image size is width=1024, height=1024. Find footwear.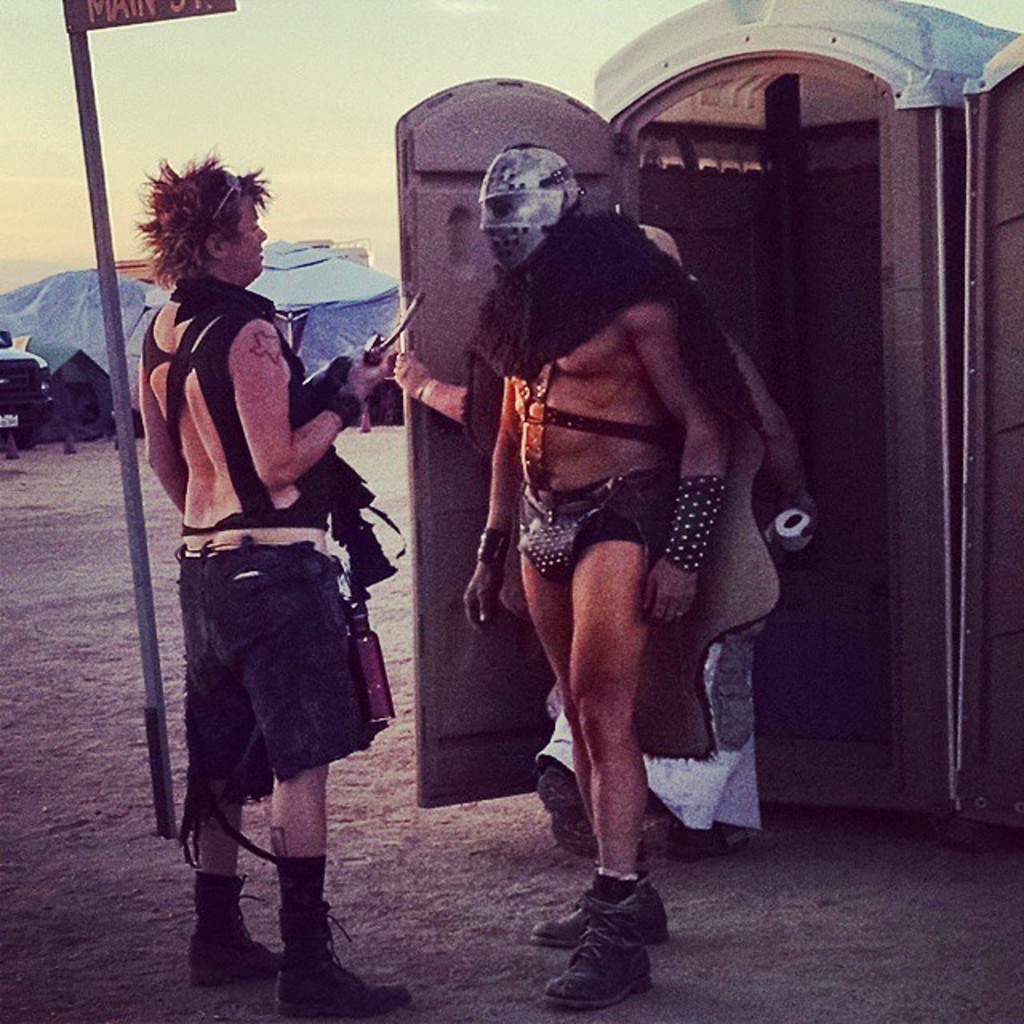
l=667, t=818, r=746, b=862.
